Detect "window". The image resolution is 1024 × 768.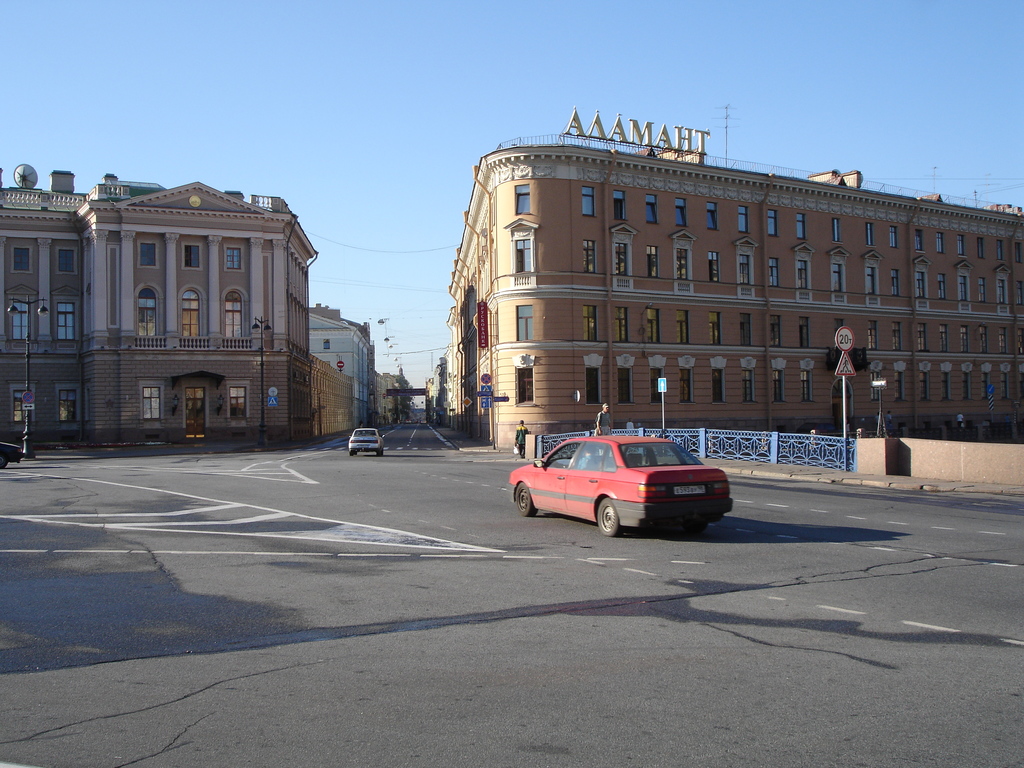
Rect(975, 238, 989, 262).
